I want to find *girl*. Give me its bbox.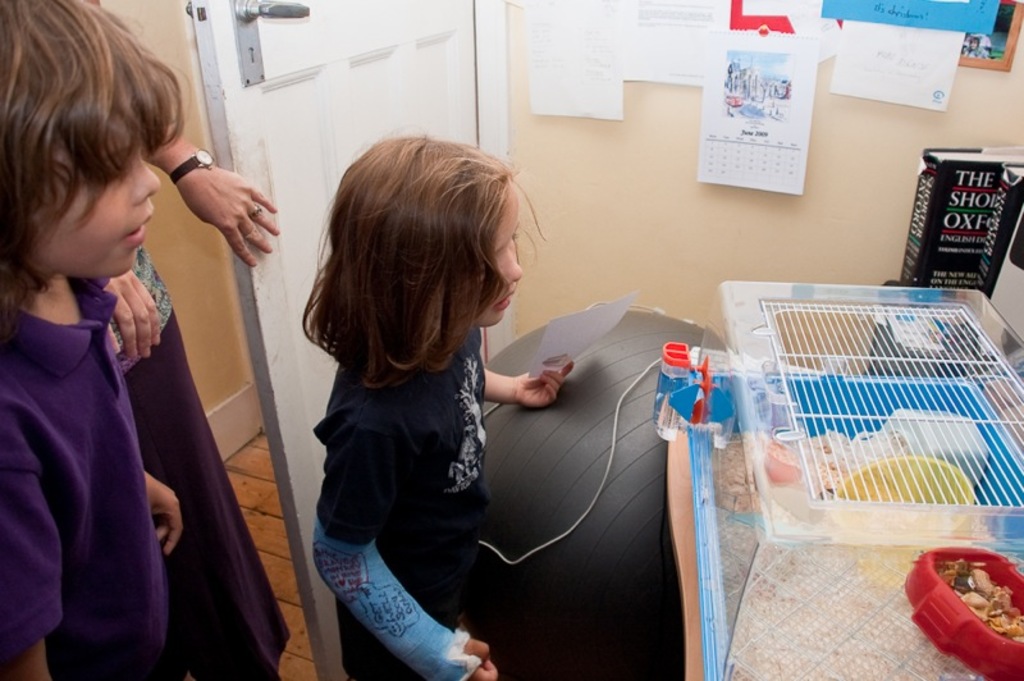
box=[305, 129, 571, 680].
